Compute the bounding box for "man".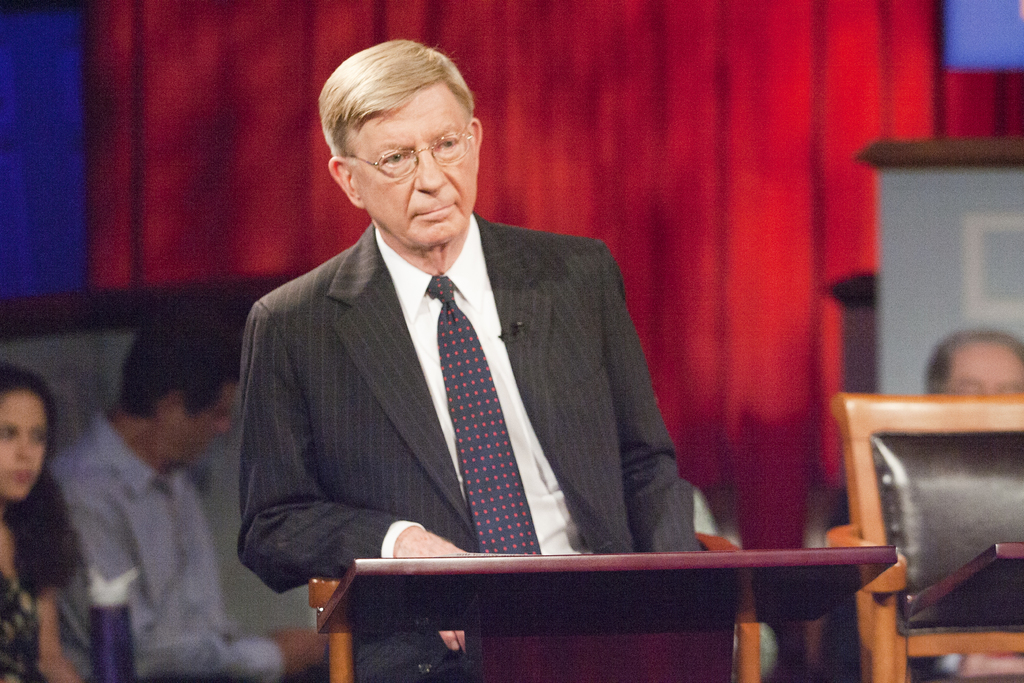
box=[51, 302, 328, 682].
